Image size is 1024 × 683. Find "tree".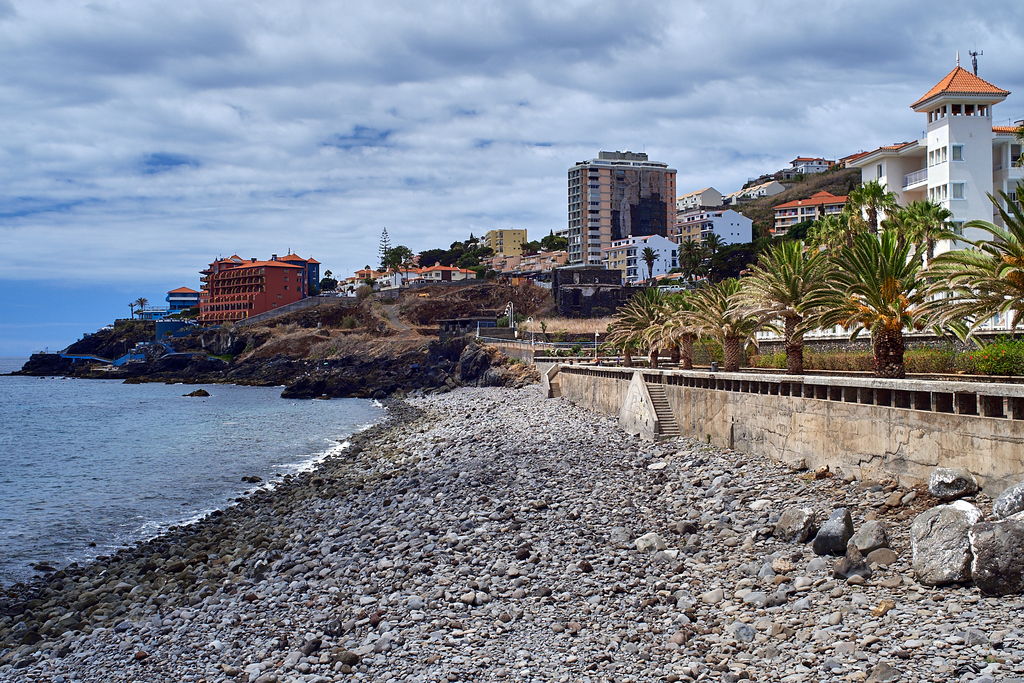
left=637, top=245, right=666, bottom=270.
